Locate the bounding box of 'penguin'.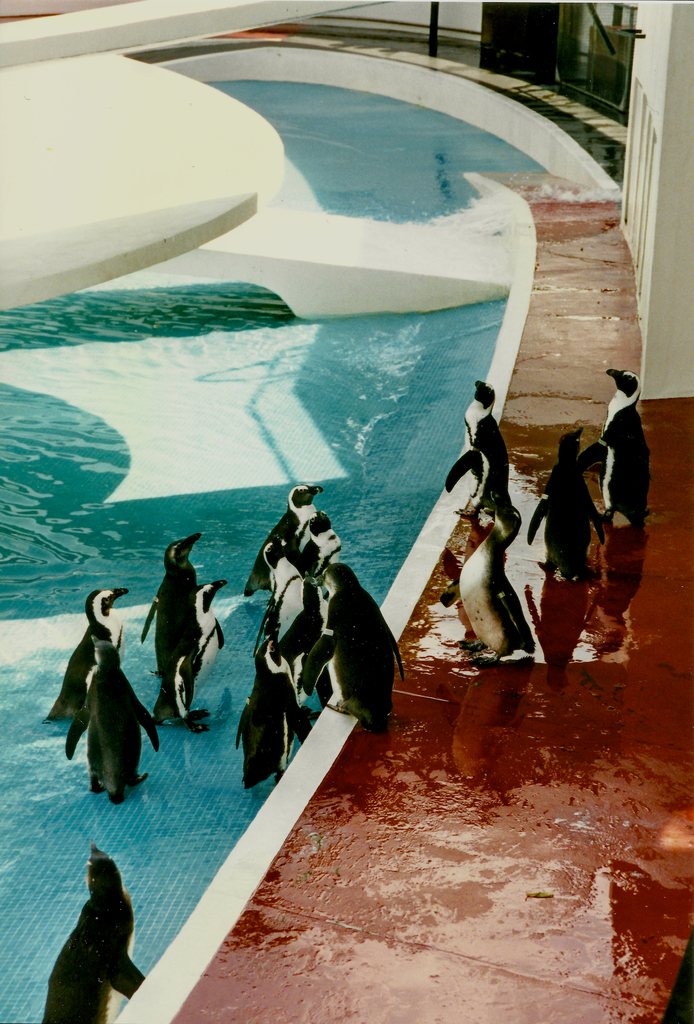
Bounding box: bbox=[435, 488, 534, 664].
